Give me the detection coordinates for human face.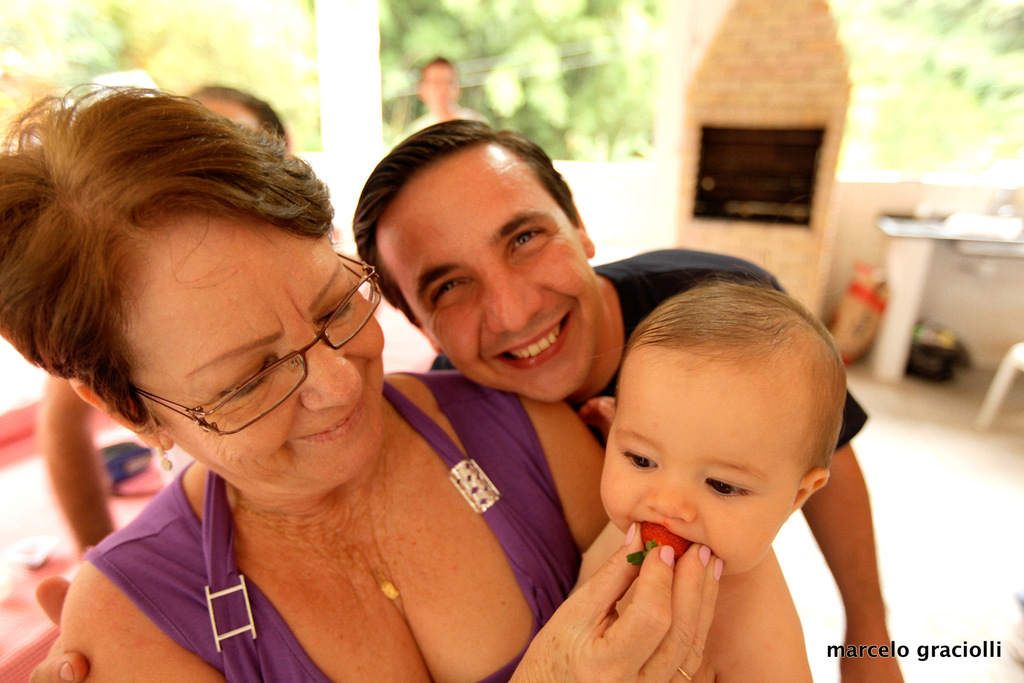
bbox(381, 143, 598, 406).
